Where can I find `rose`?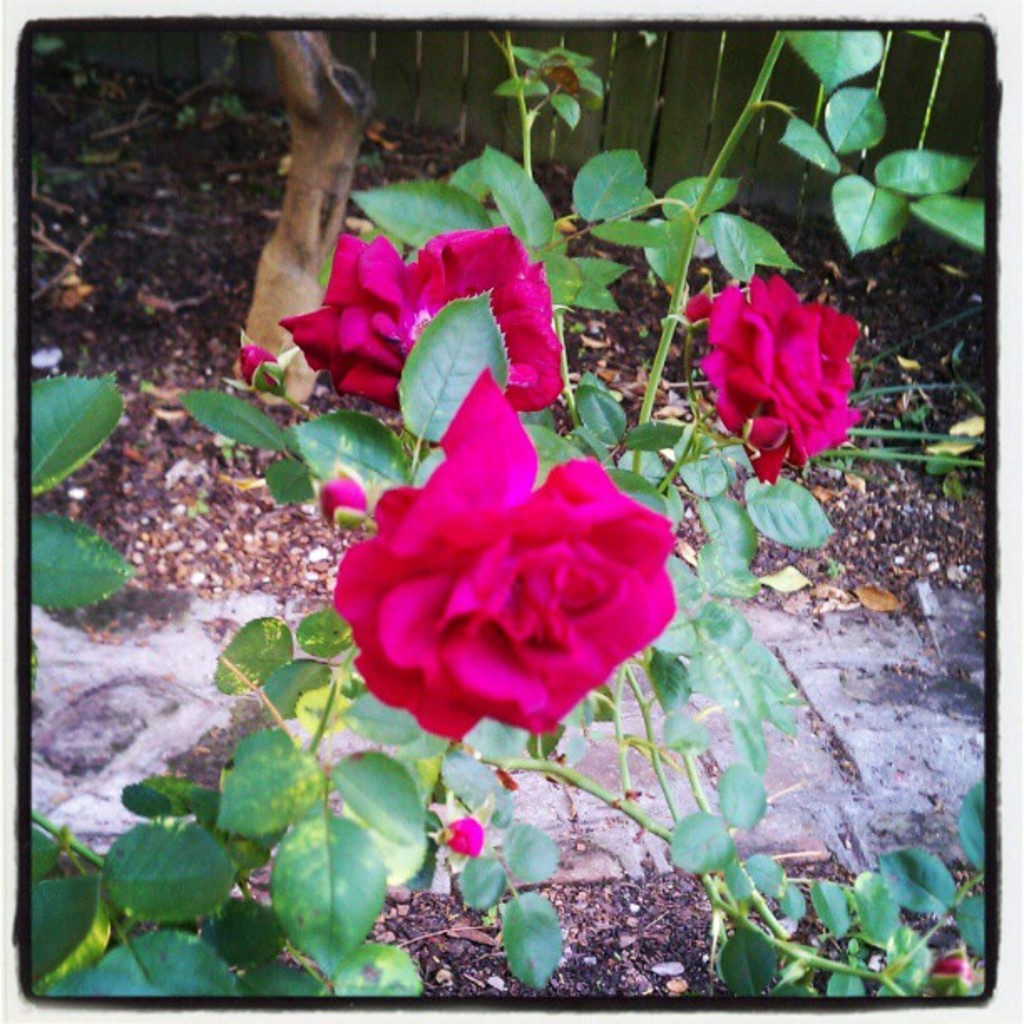
You can find it at [left=313, top=475, right=361, bottom=527].
